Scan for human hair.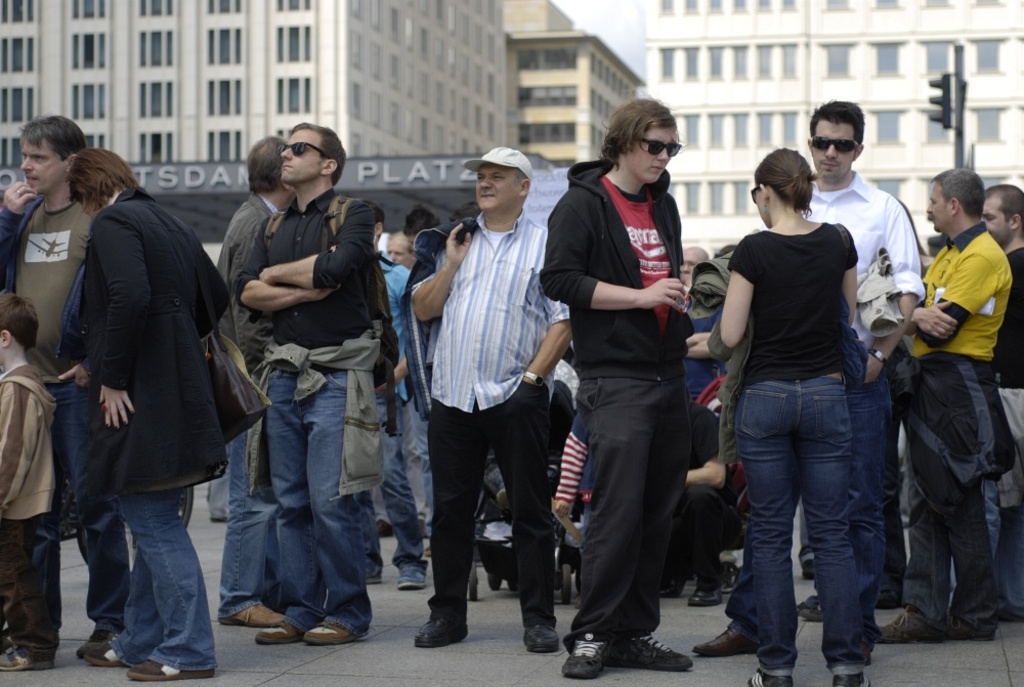
Scan result: (x1=449, y1=200, x2=480, y2=222).
